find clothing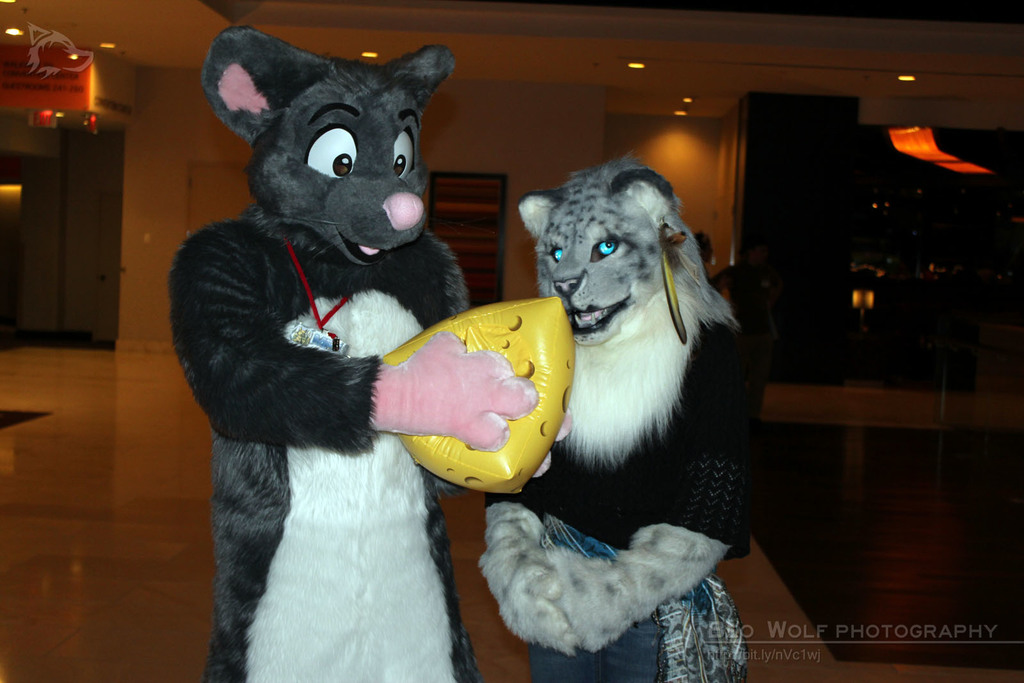
Rect(171, 50, 488, 661)
